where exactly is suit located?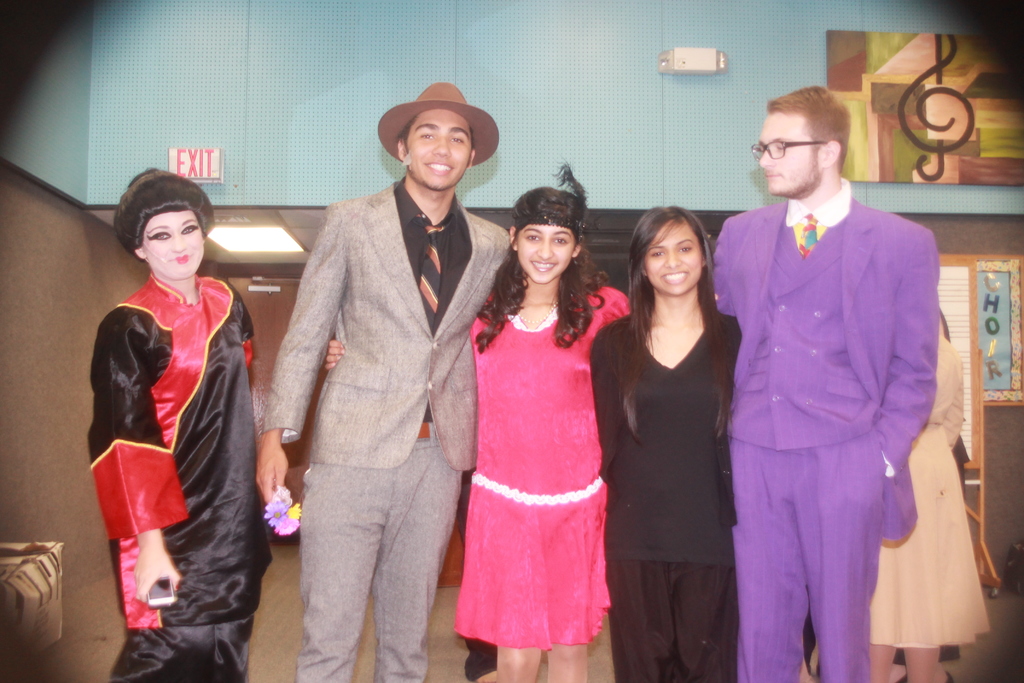
Its bounding box is crop(264, 103, 498, 673).
